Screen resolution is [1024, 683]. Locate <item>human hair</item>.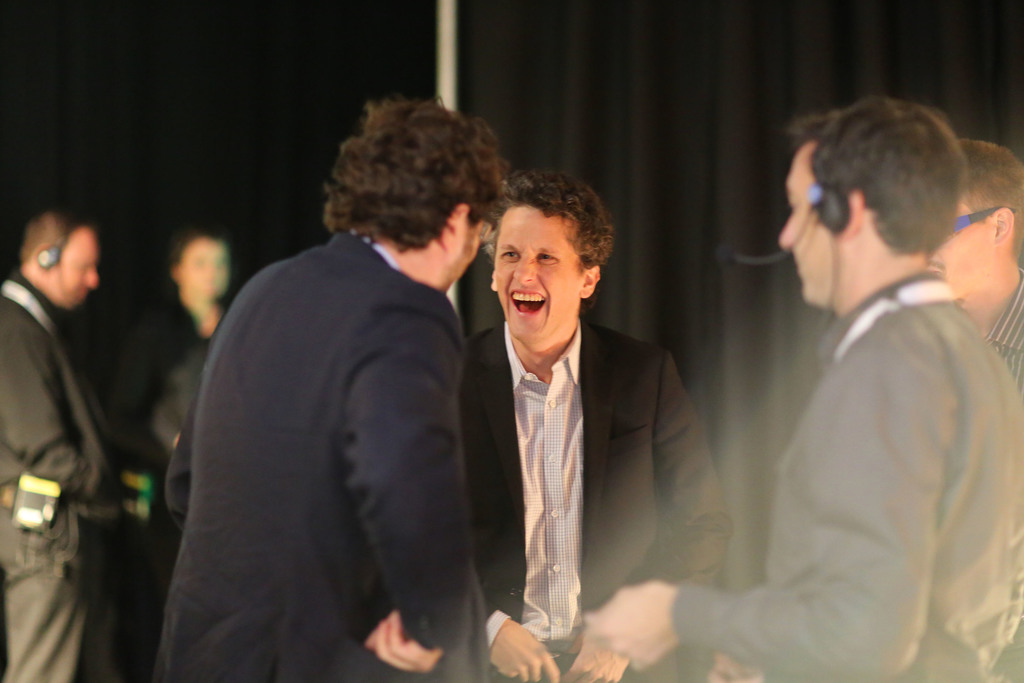
detection(19, 208, 90, 262).
